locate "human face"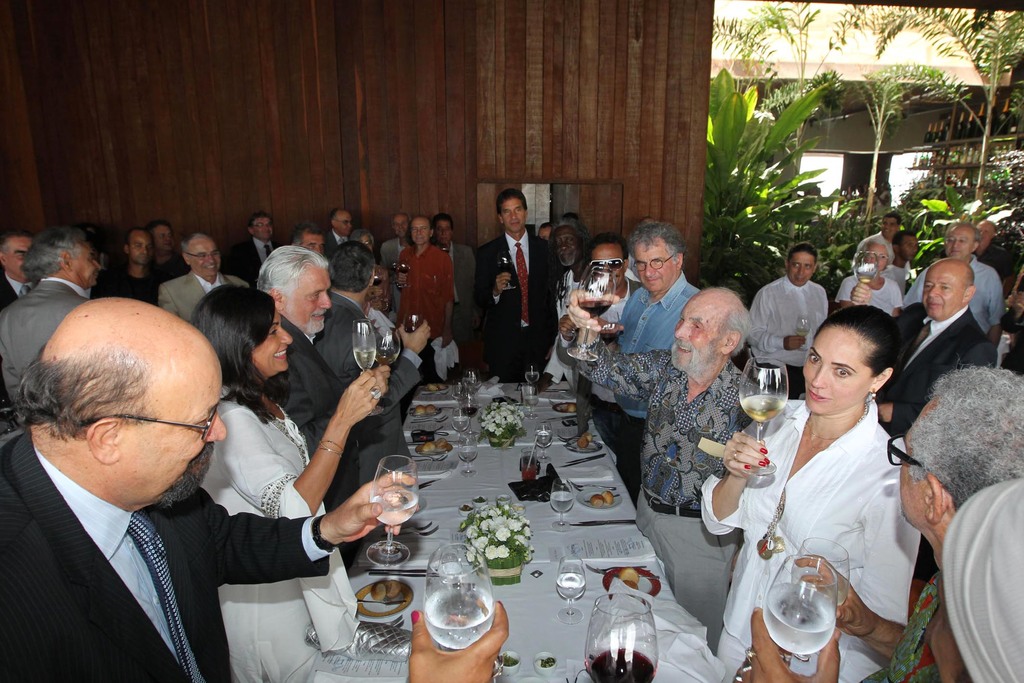
73,243,105,287
